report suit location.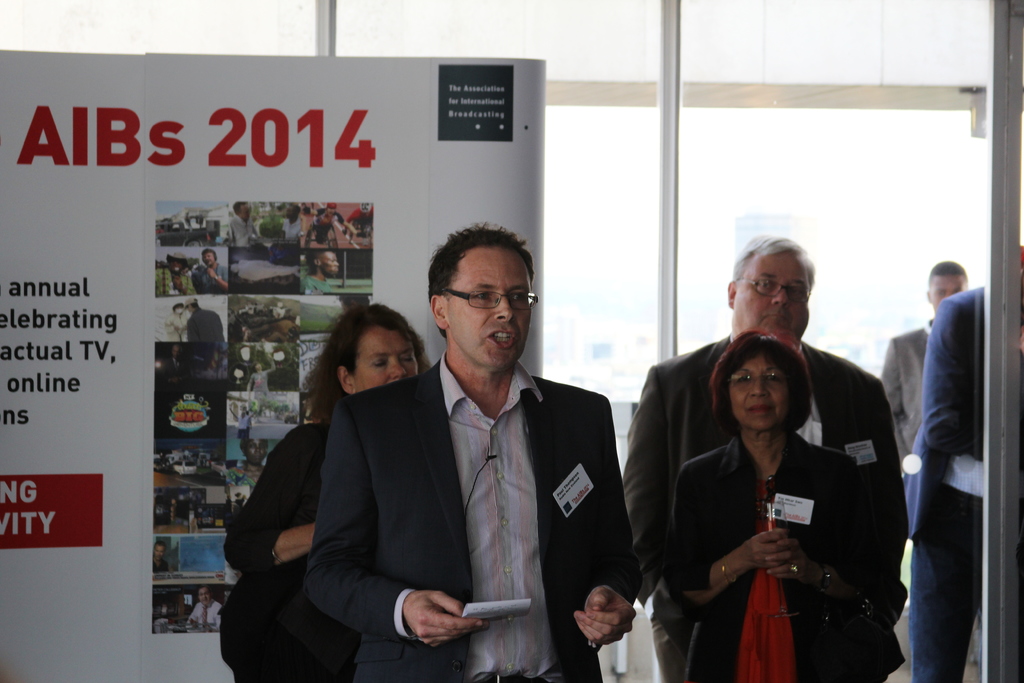
Report: bbox=(619, 333, 920, 682).
